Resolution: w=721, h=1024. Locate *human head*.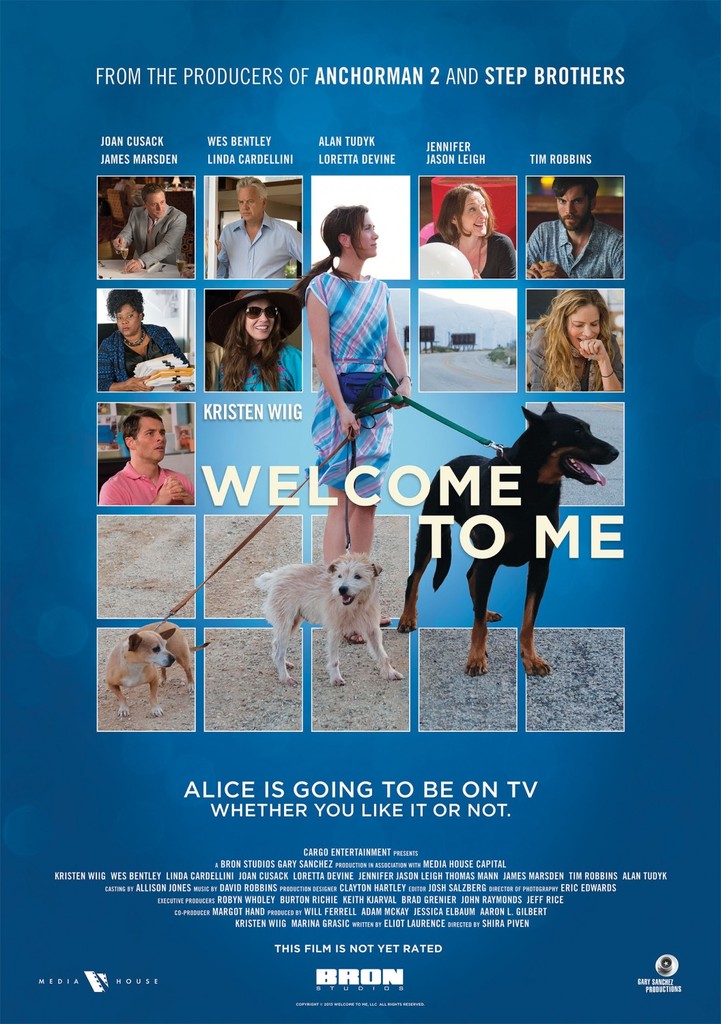
box(548, 291, 611, 349).
